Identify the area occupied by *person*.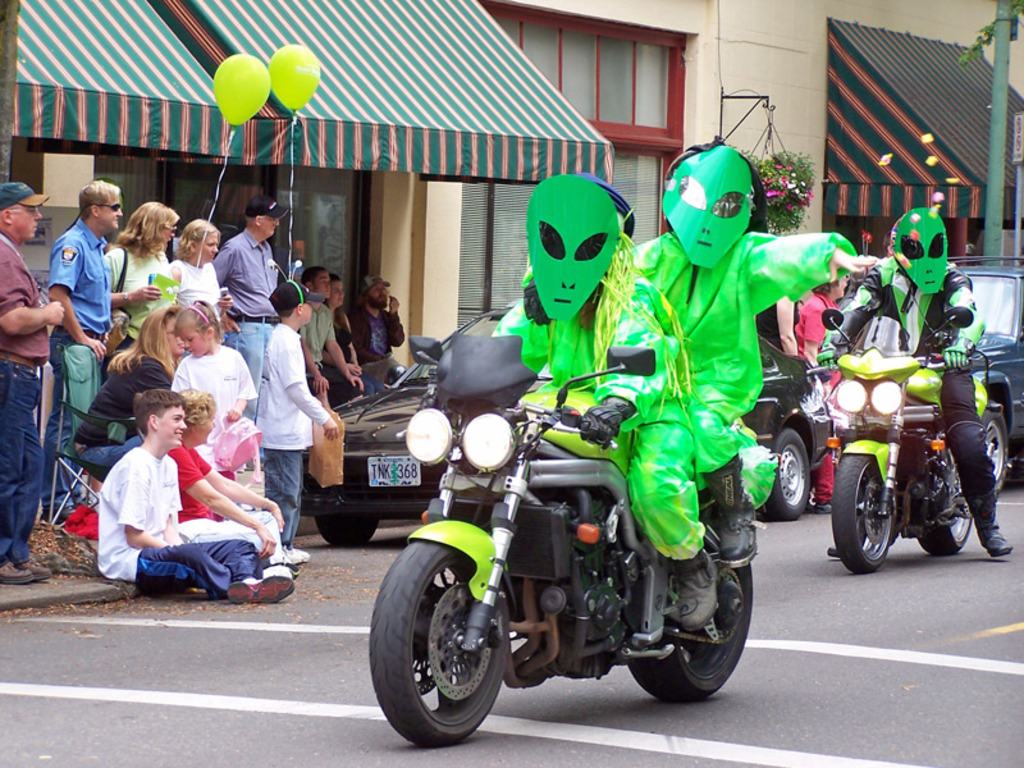
Area: [172,302,256,507].
